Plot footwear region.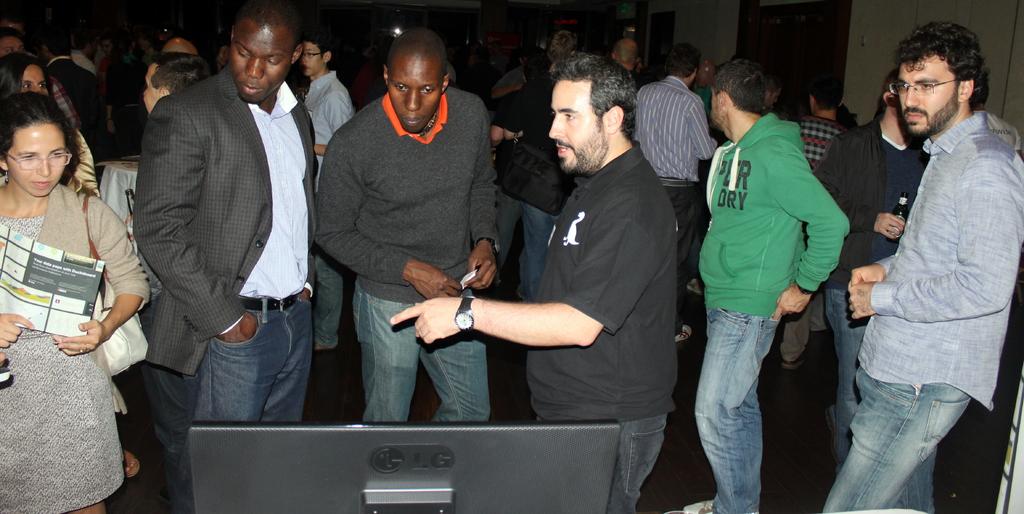
Plotted at detection(781, 351, 801, 370).
